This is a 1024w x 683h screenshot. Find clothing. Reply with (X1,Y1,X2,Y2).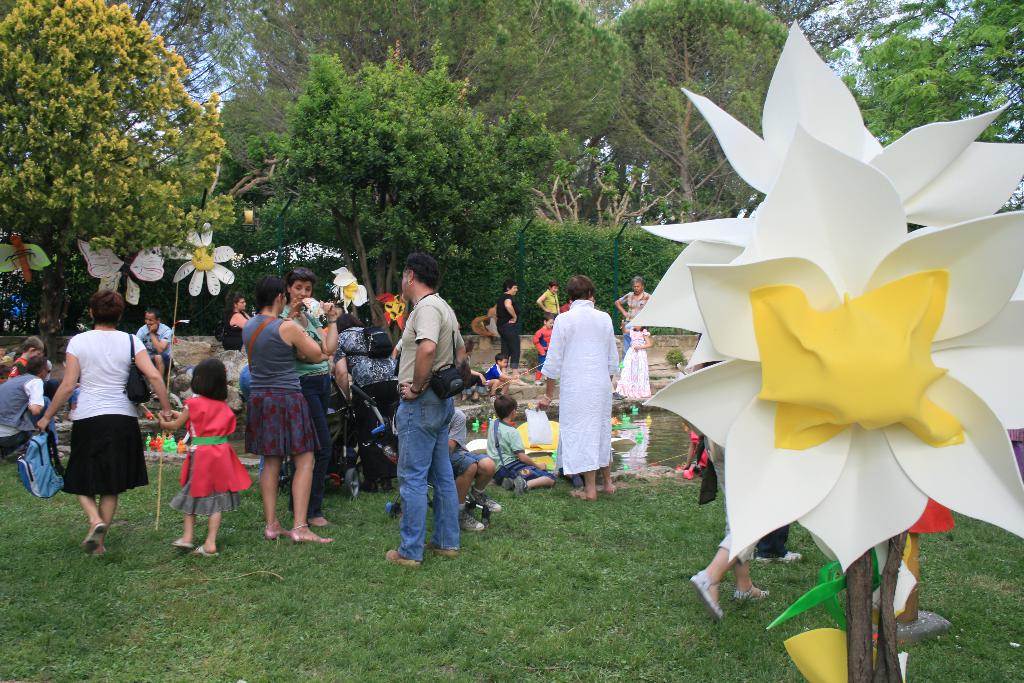
(620,288,650,327).
